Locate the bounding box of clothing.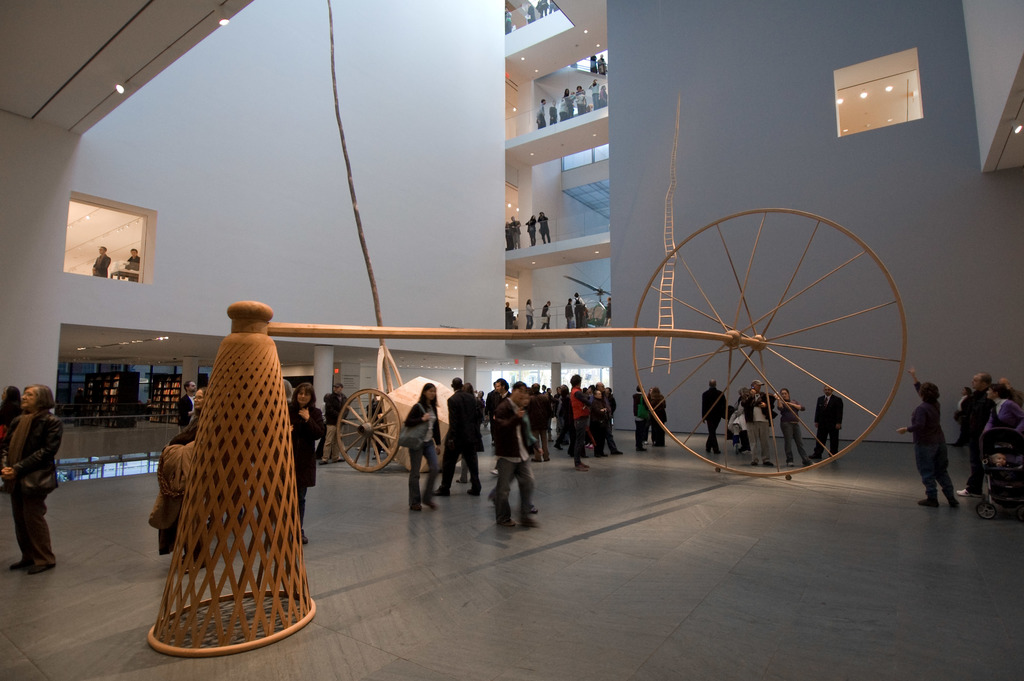
Bounding box: box(93, 255, 110, 275).
